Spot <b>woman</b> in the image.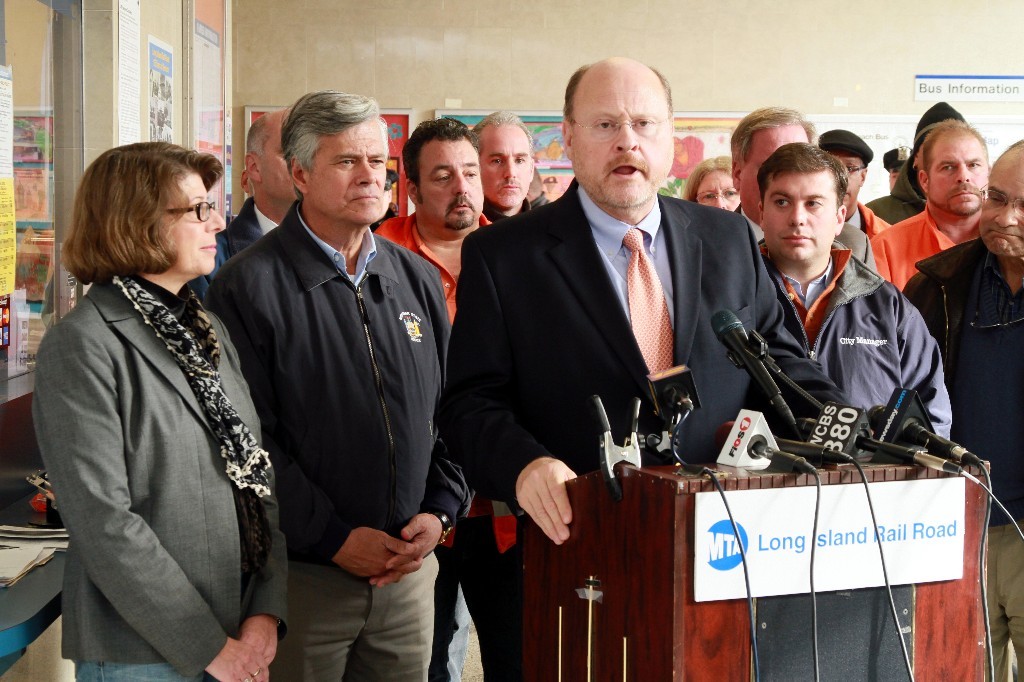
<b>woman</b> found at Rect(688, 149, 747, 223).
